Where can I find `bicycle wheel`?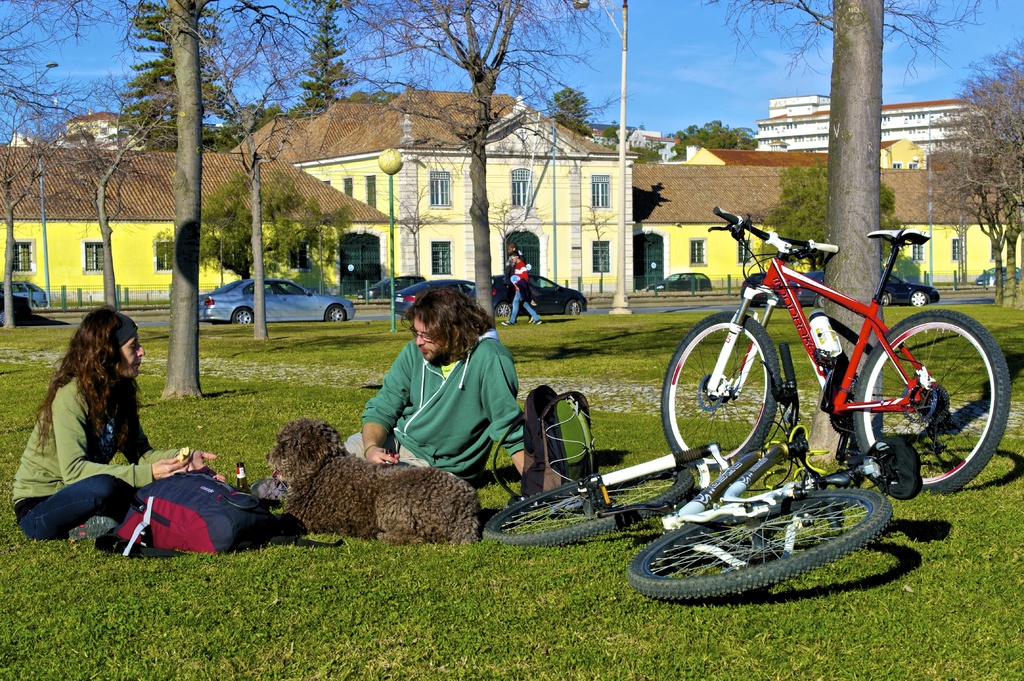
You can find it at Rect(624, 482, 893, 603).
